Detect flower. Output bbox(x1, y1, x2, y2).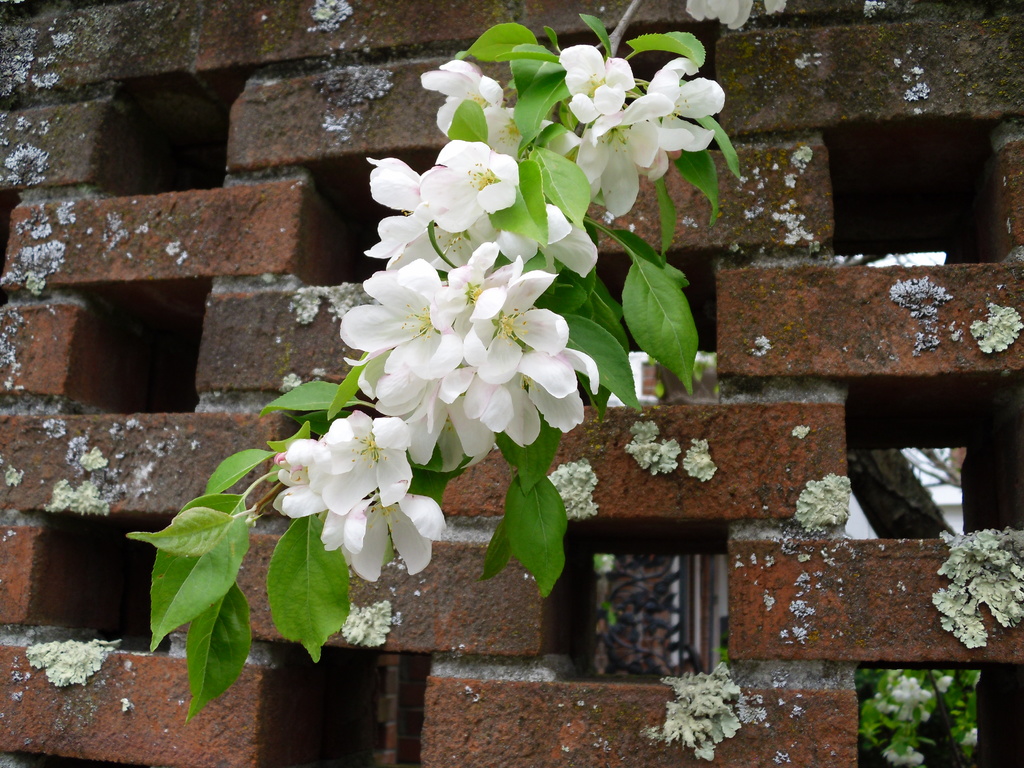
bbox(557, 35, 635, 127).
